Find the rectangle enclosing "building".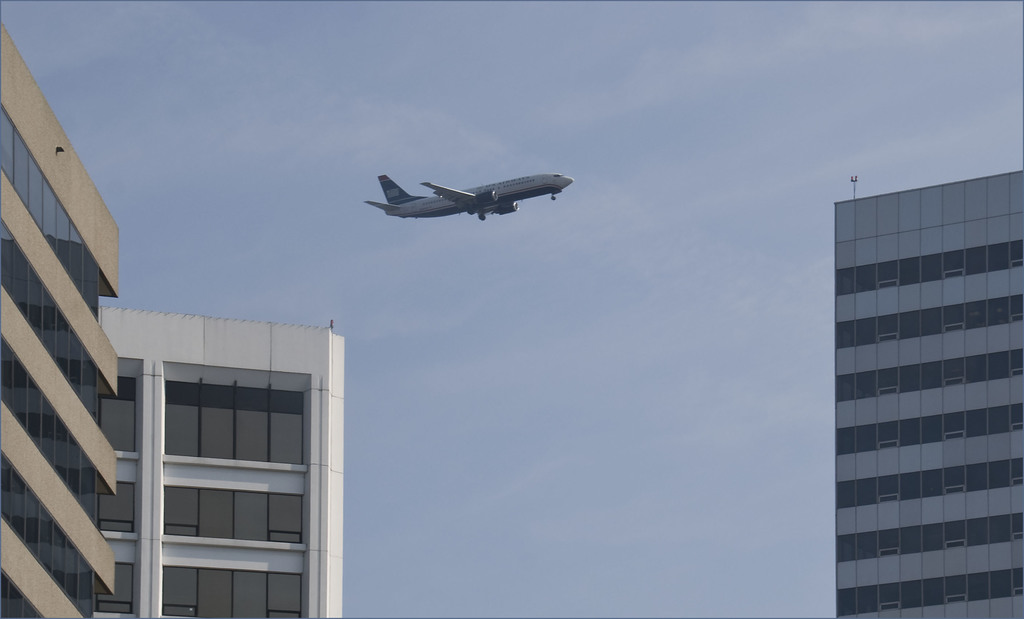
824 157 1023 618.
